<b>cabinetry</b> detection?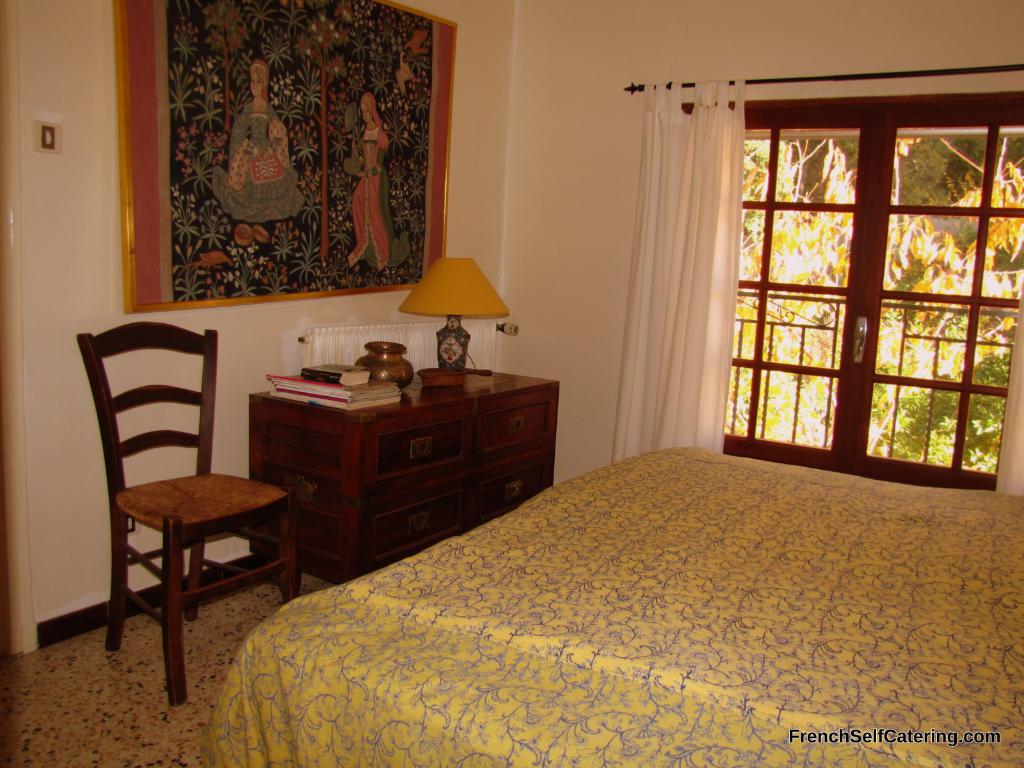
<box>250,358,568,579</box>
